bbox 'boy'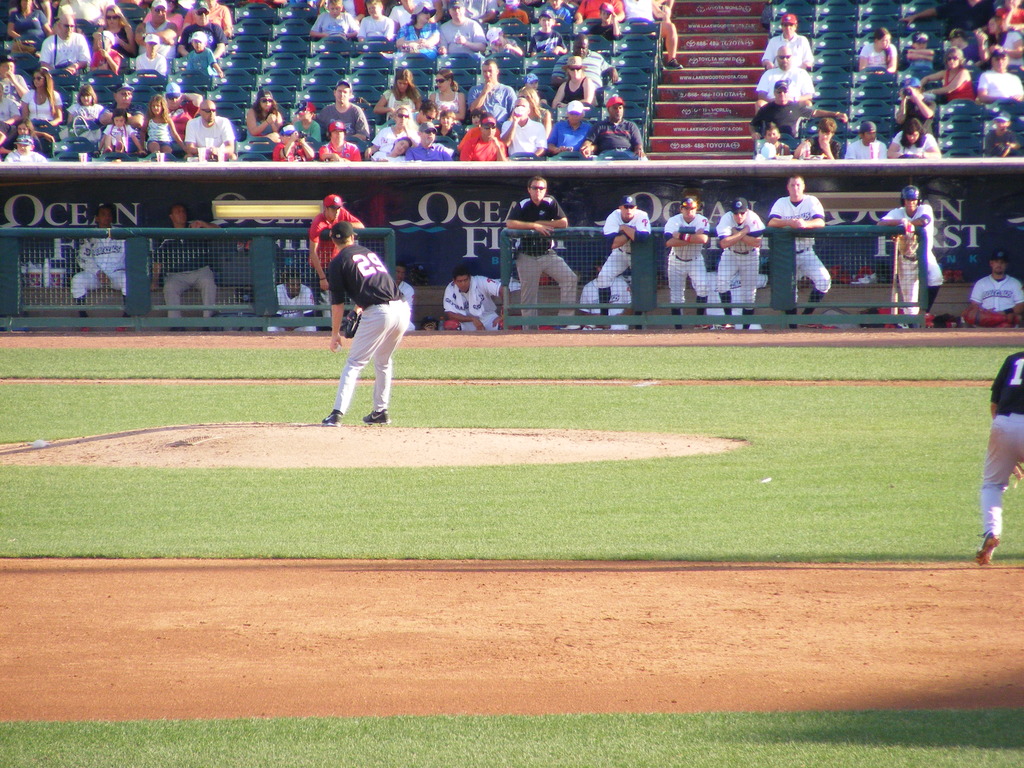
[442, 263, 511, 332]
